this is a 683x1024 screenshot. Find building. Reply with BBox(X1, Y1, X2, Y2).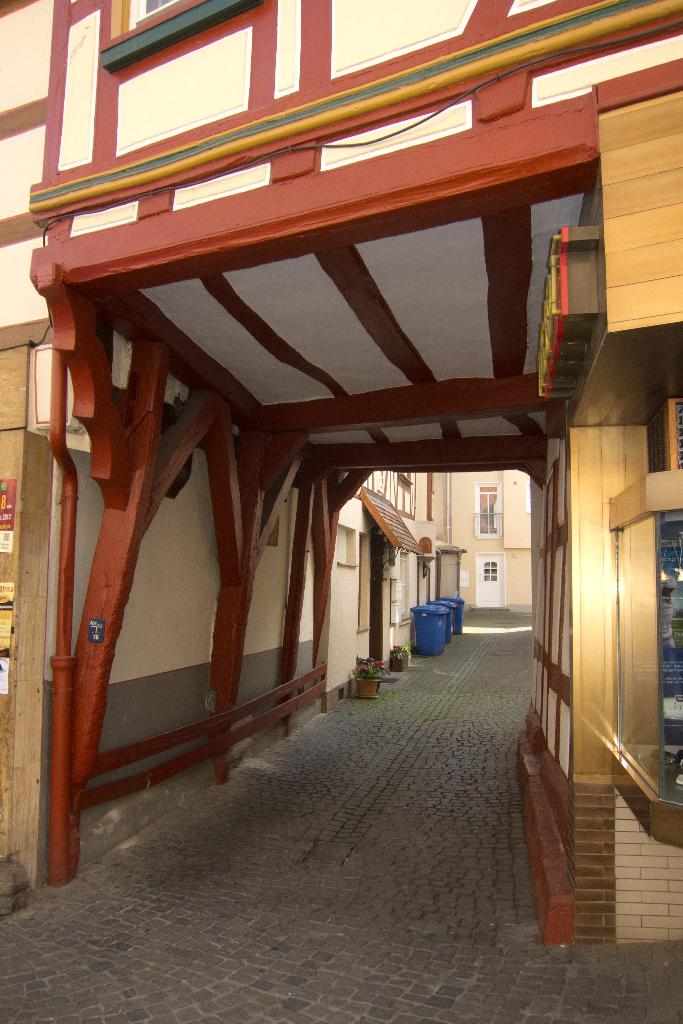
BBox(0, 0, 682, 946).
